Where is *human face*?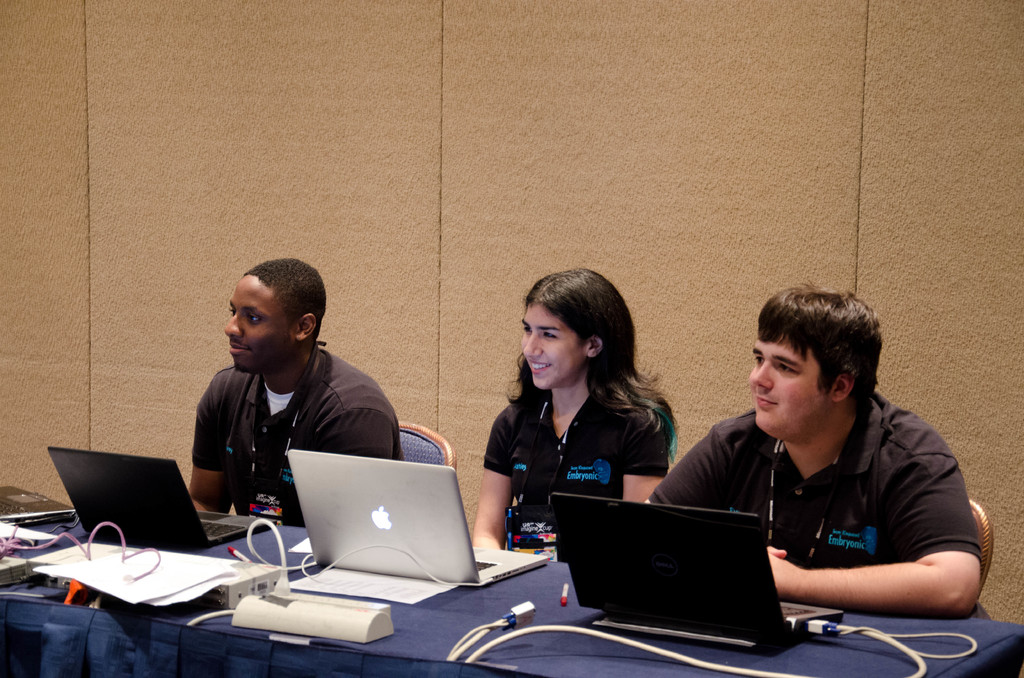
524/306/581/395.
